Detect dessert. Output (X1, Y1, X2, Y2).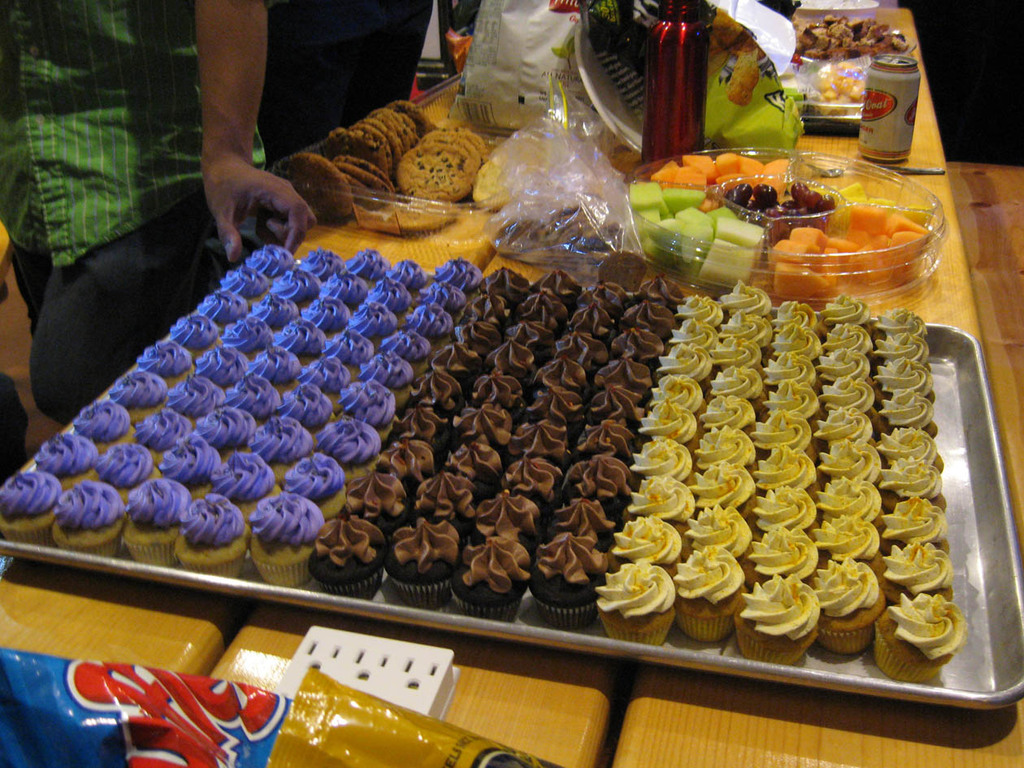
(740, 586, 844, 659).
